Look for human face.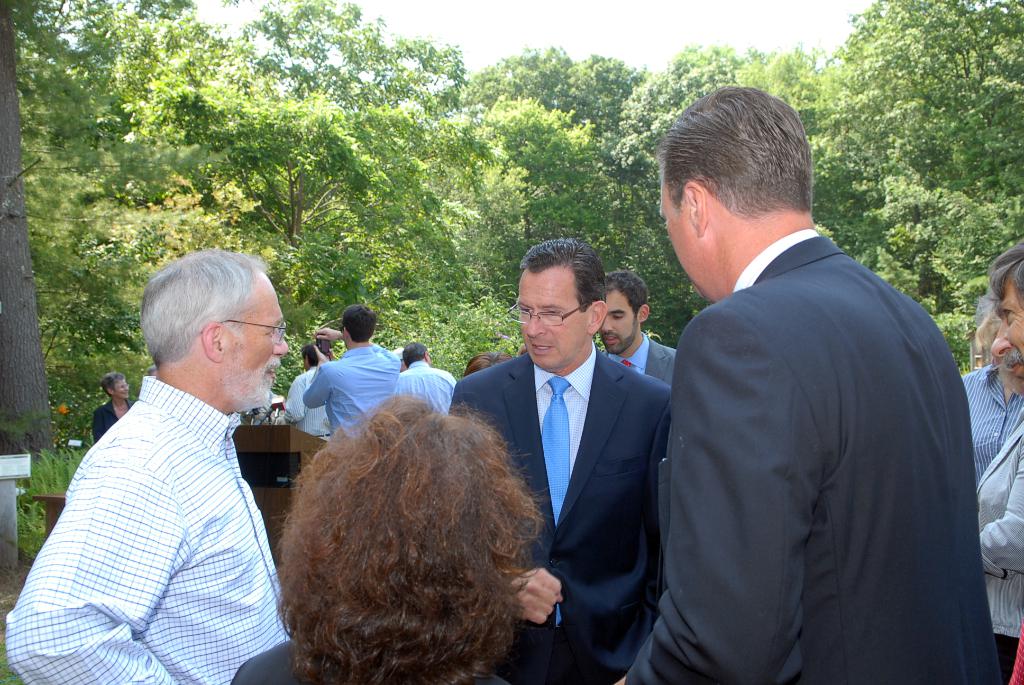
Found: 515 272 591 368.
